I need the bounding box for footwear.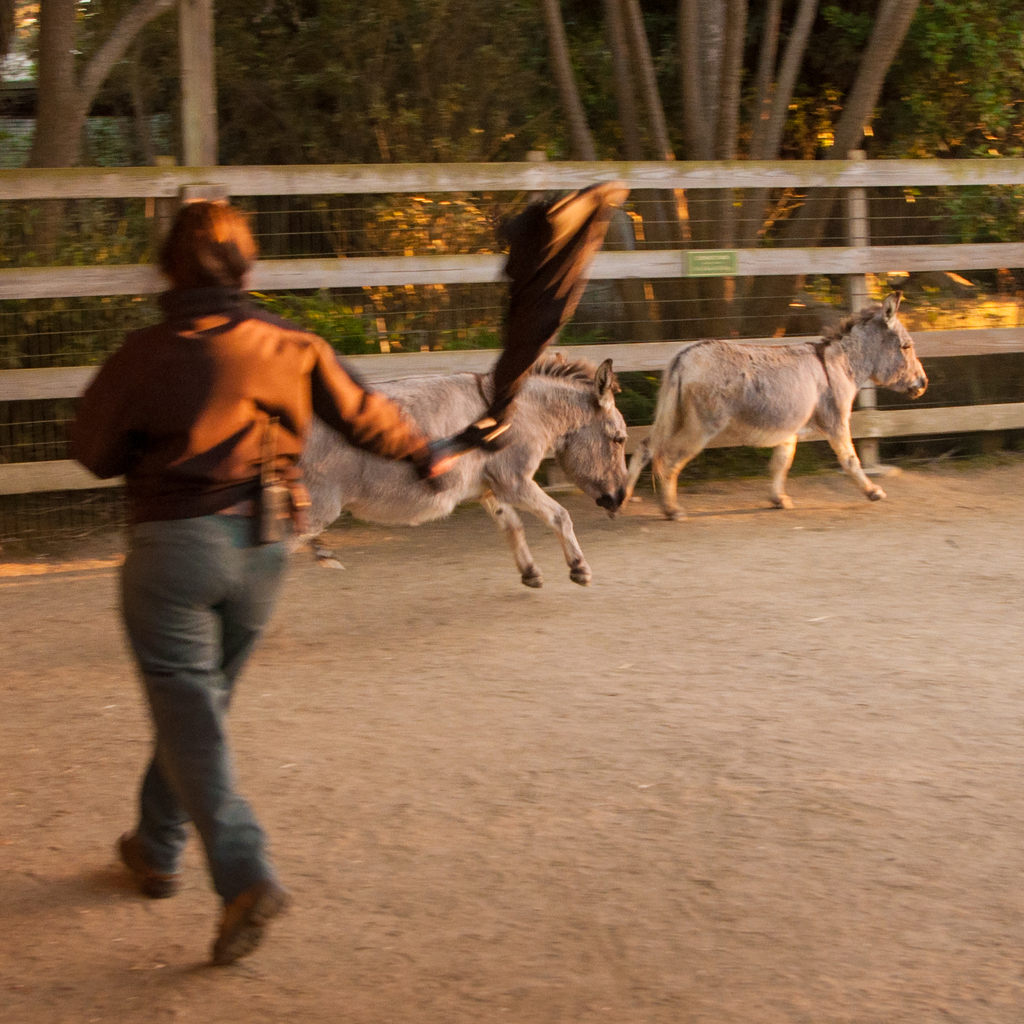
Here it is: <region>116, 826, 184, 903</region>.
